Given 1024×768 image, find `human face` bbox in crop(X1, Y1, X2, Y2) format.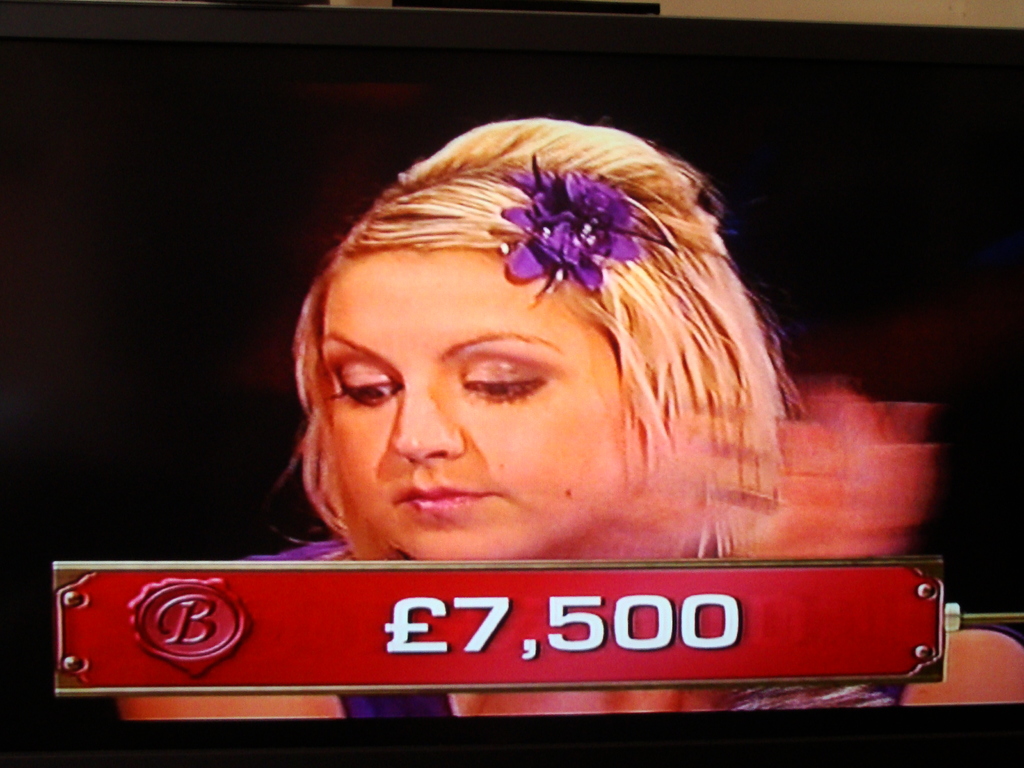
crop(324, 246, 644, 568).
